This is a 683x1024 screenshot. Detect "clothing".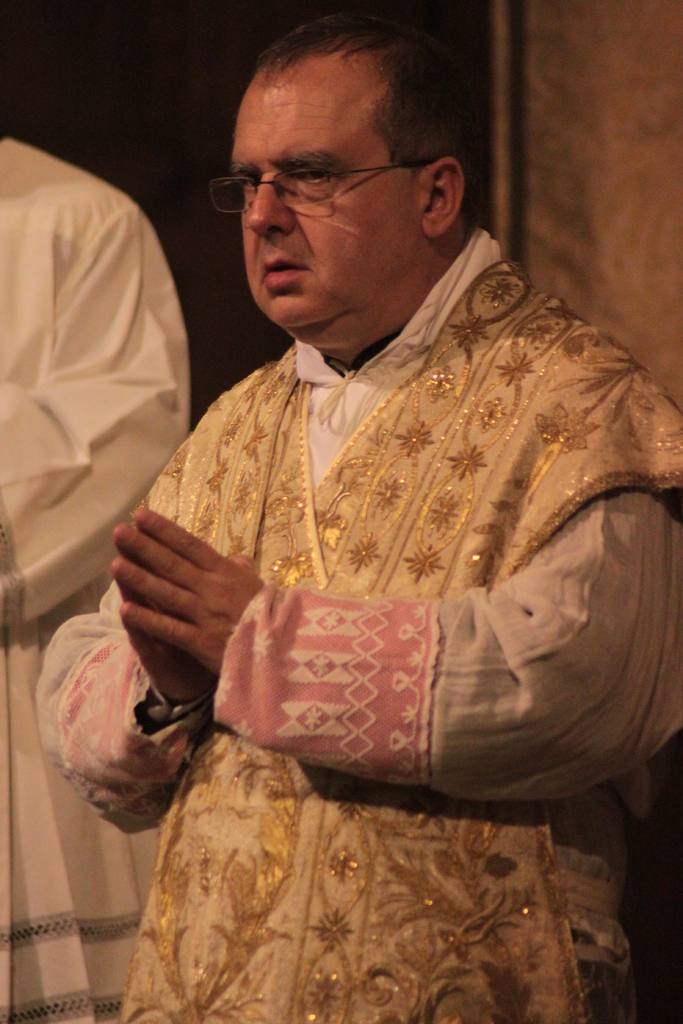
<bbox>0, 138, 199, 1023</bbox>.
